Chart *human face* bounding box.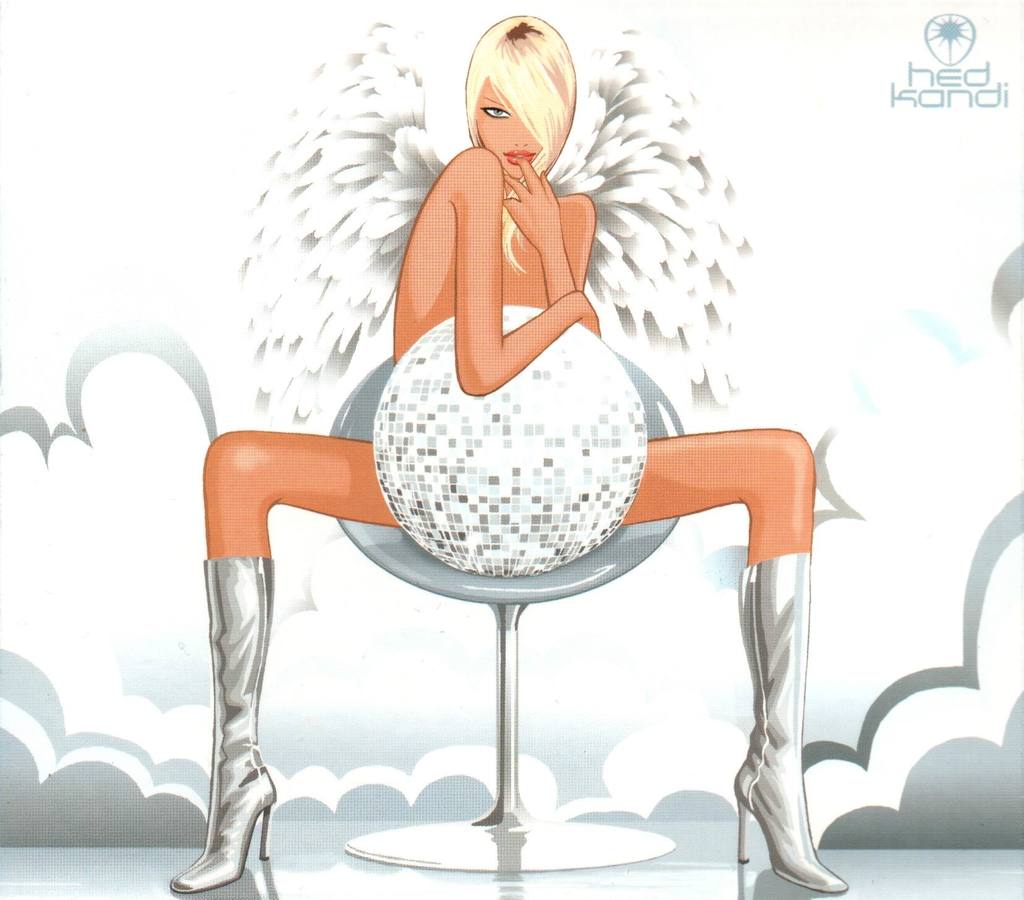
Charted: <box>477,80,547,183</box>.
